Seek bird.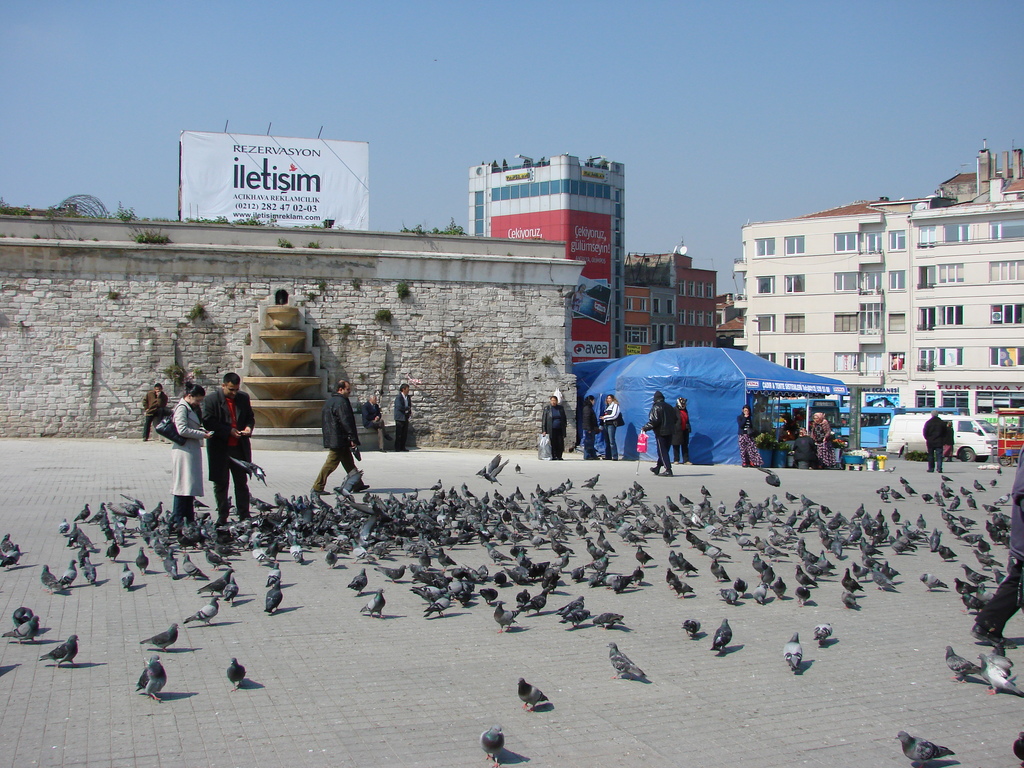
x1=977 y1=582 x2=996 y2=600.
